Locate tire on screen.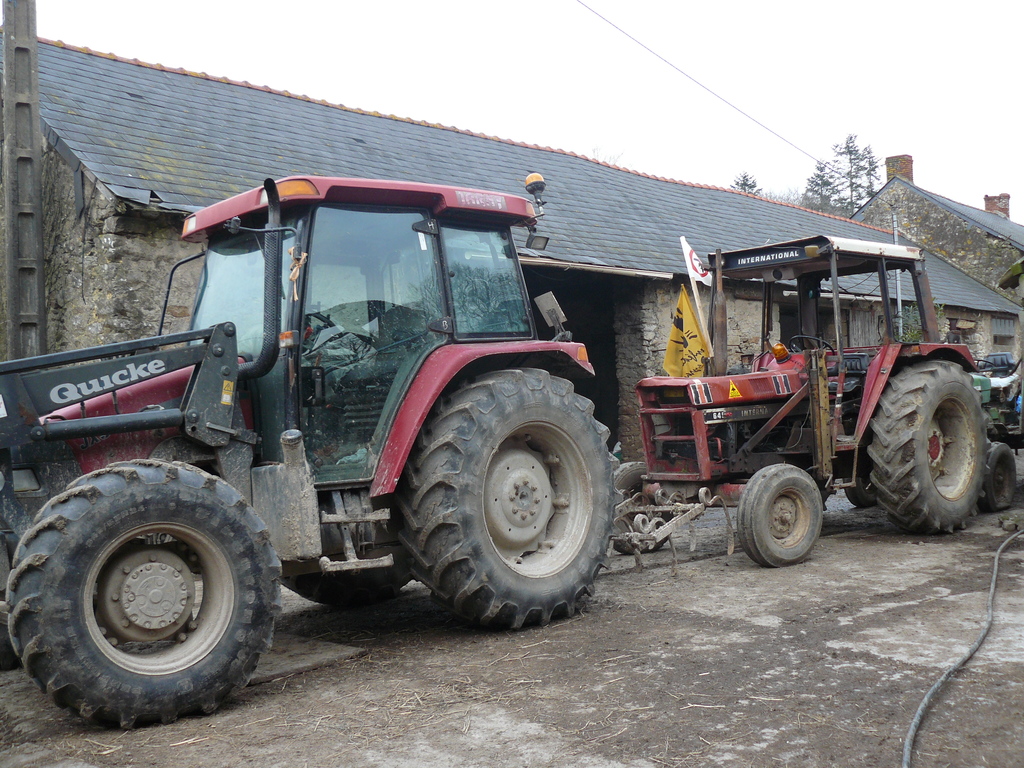
On screen at l=983, t=444, r=1016, b=514.
